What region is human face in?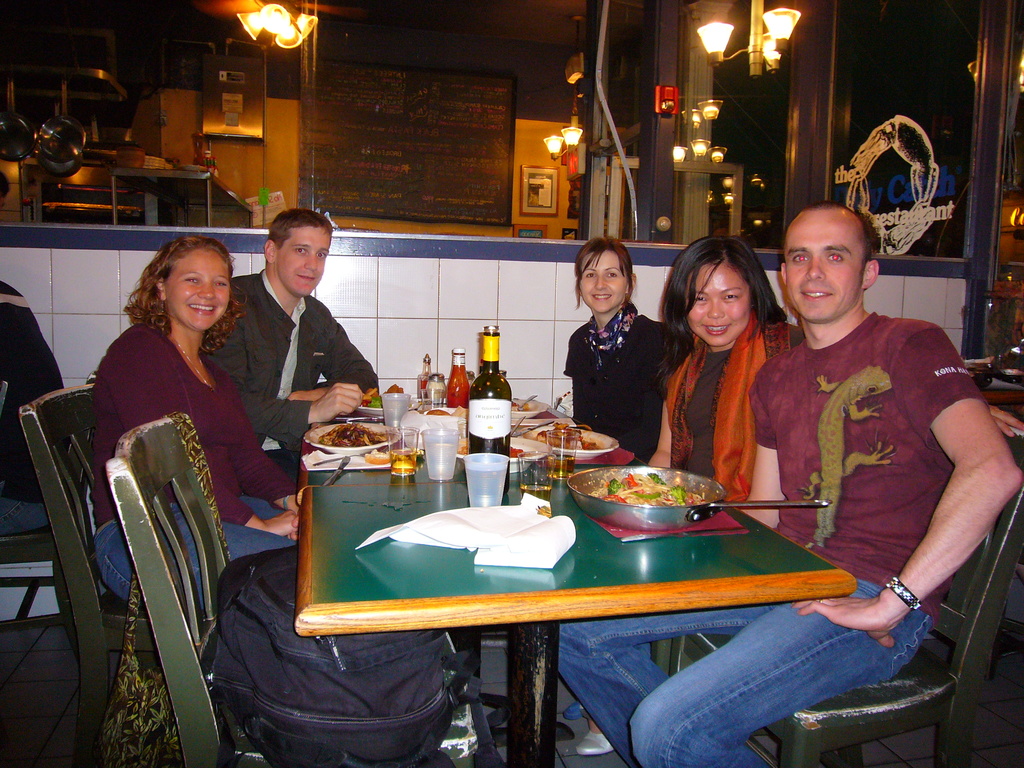
165, 238, 234, 331.
